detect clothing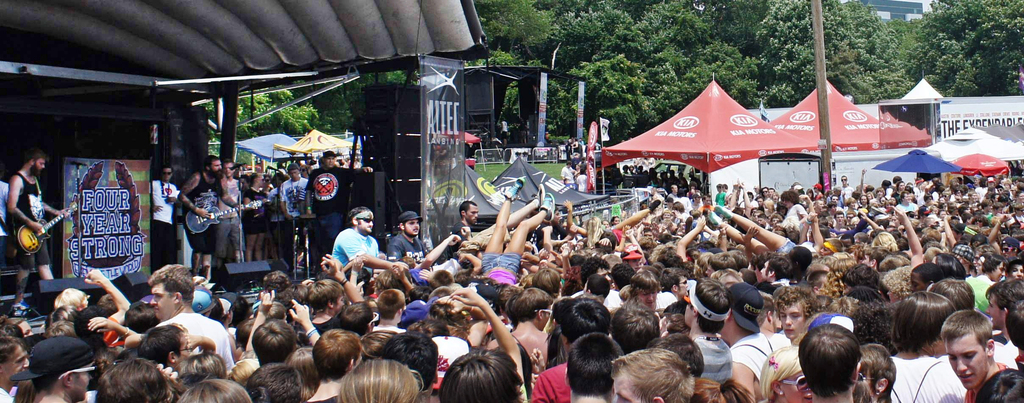
184/165/221/257
